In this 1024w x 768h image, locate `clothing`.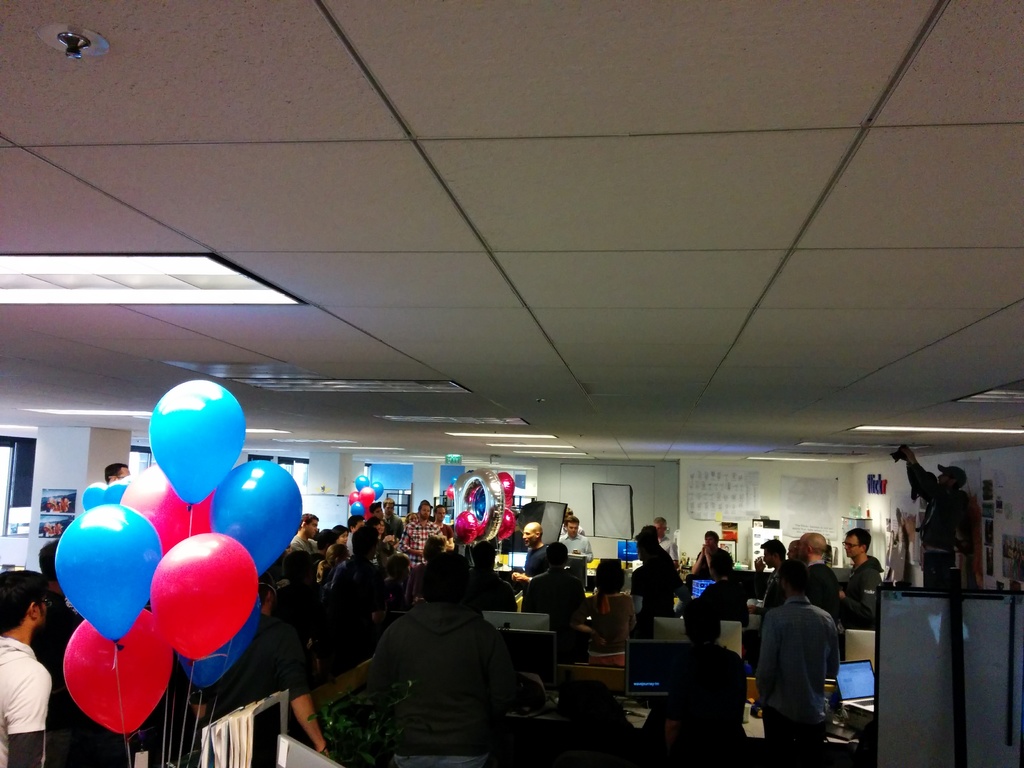
Bounding box: (x1=346, y1=535, x2=353, y2=554).
